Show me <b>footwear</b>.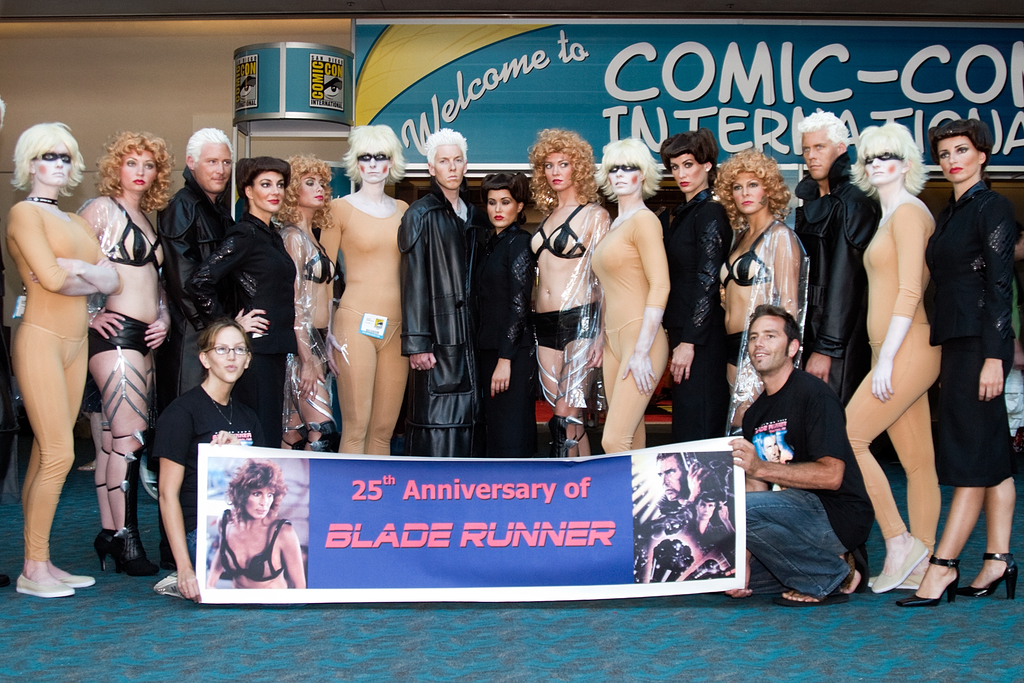
<b>footwear</b> is here: {"left": 13, "top": 568, "right": 74, "bottom": 594}.
